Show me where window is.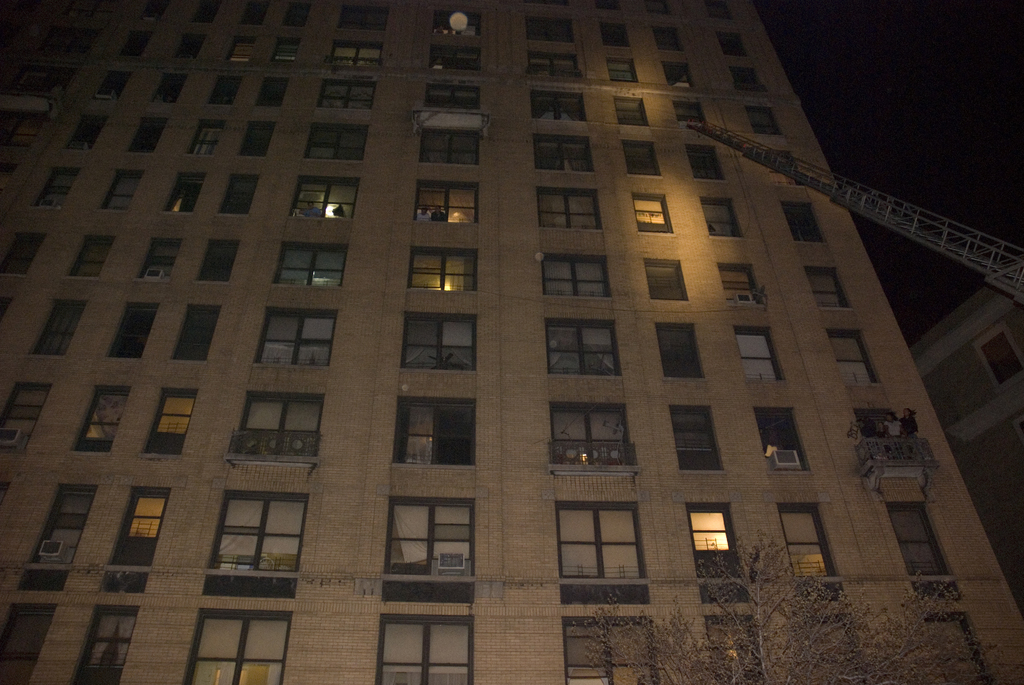
window is at 225:397:328:462.
